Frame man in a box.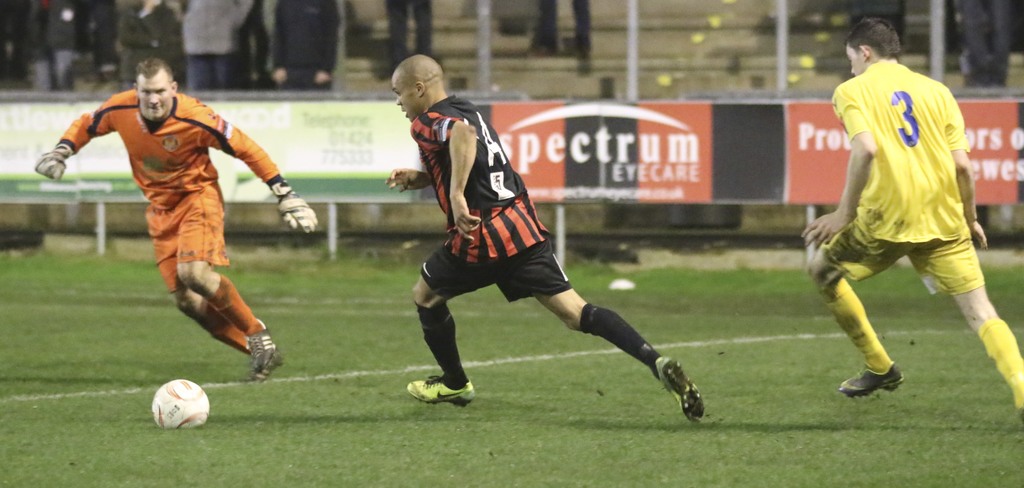
detection(540, 6, 585, 57).
